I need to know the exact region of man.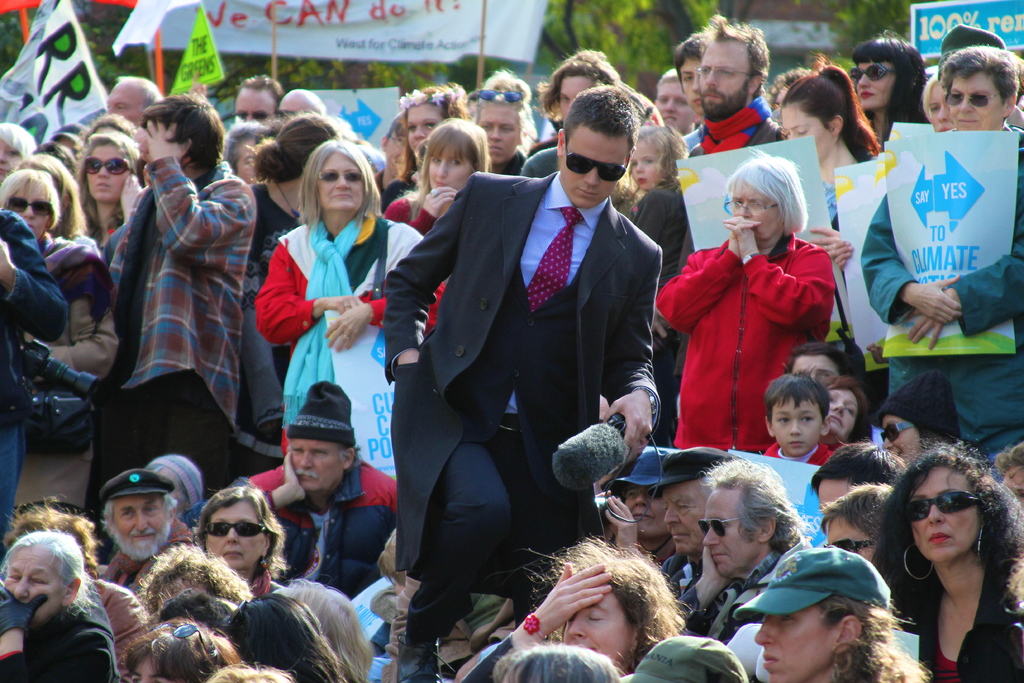
Region: BBox(366, 79, 665, 682).
